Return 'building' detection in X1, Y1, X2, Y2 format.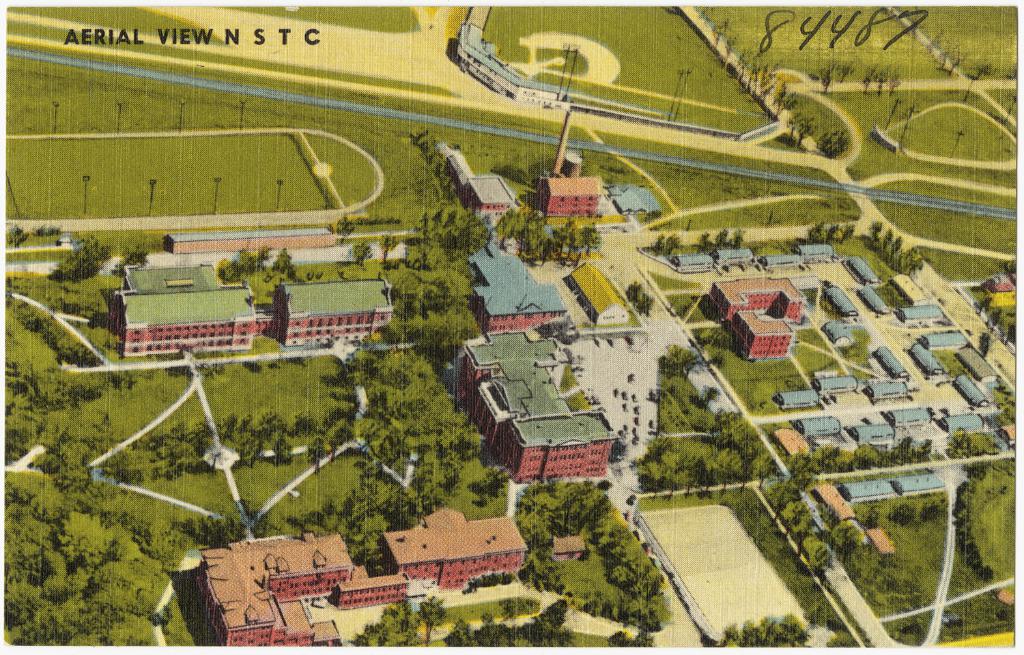
460, 331, 621, 482.
